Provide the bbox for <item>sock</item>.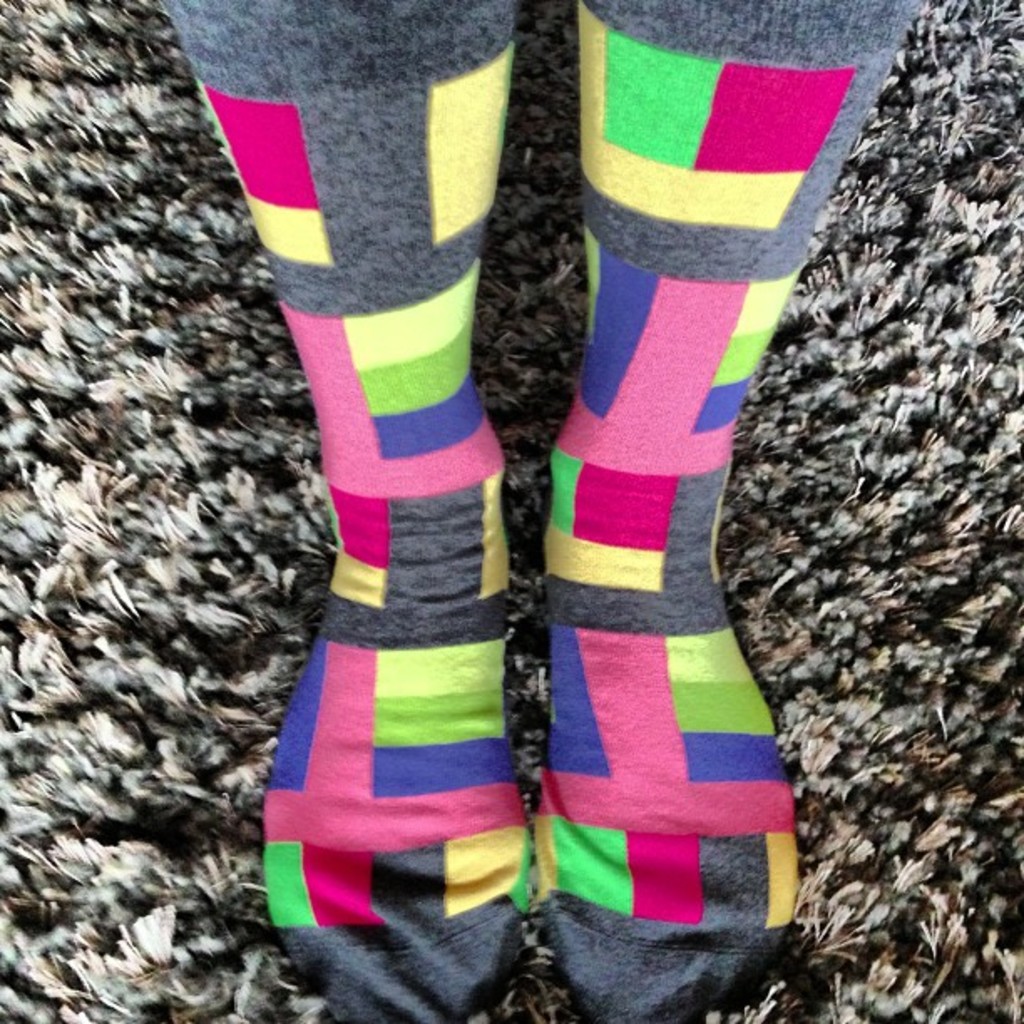
BBox(537, 0, 922, 1022).
